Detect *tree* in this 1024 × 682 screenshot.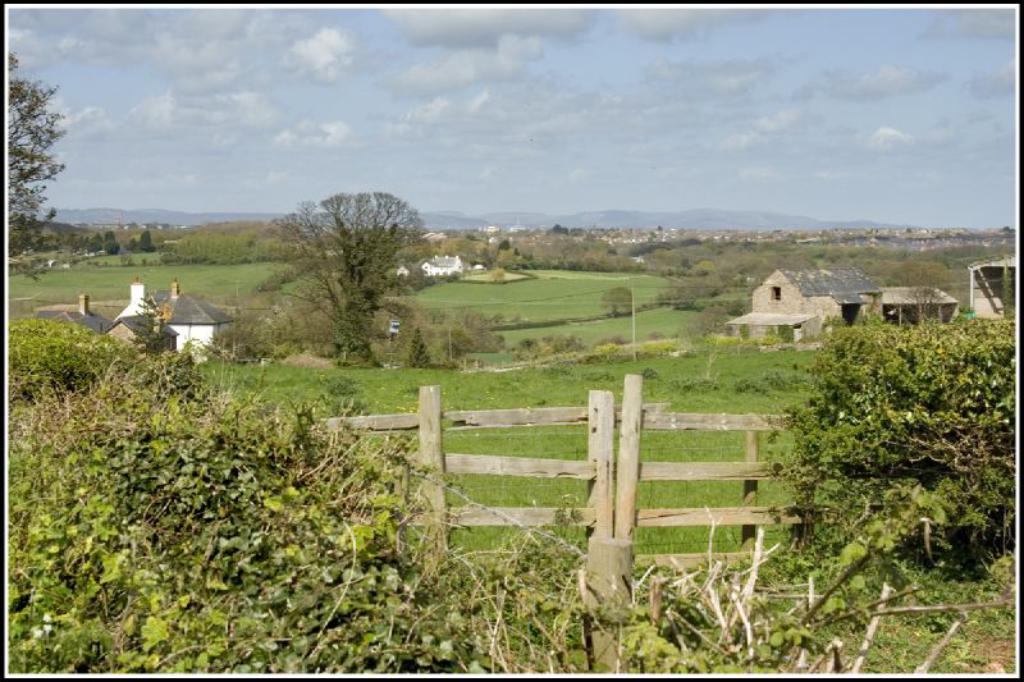
Detection: (left=6, top=51, right=67, bottom=260).
